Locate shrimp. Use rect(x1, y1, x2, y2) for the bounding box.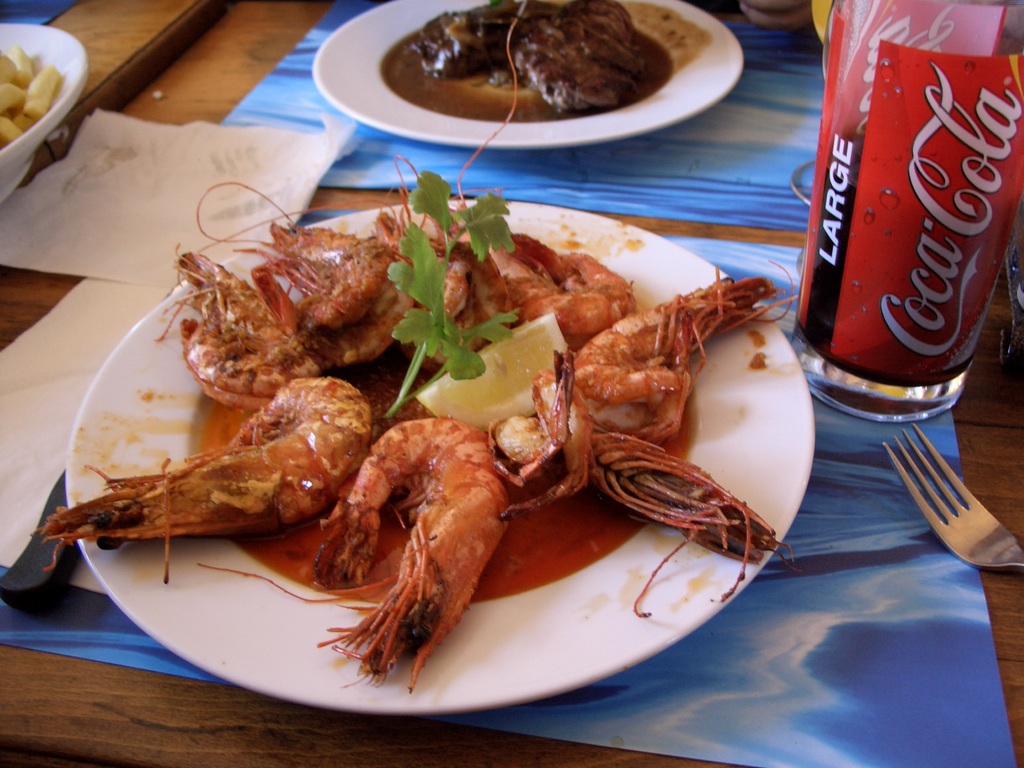
rect(196, 415, 509, 691).
